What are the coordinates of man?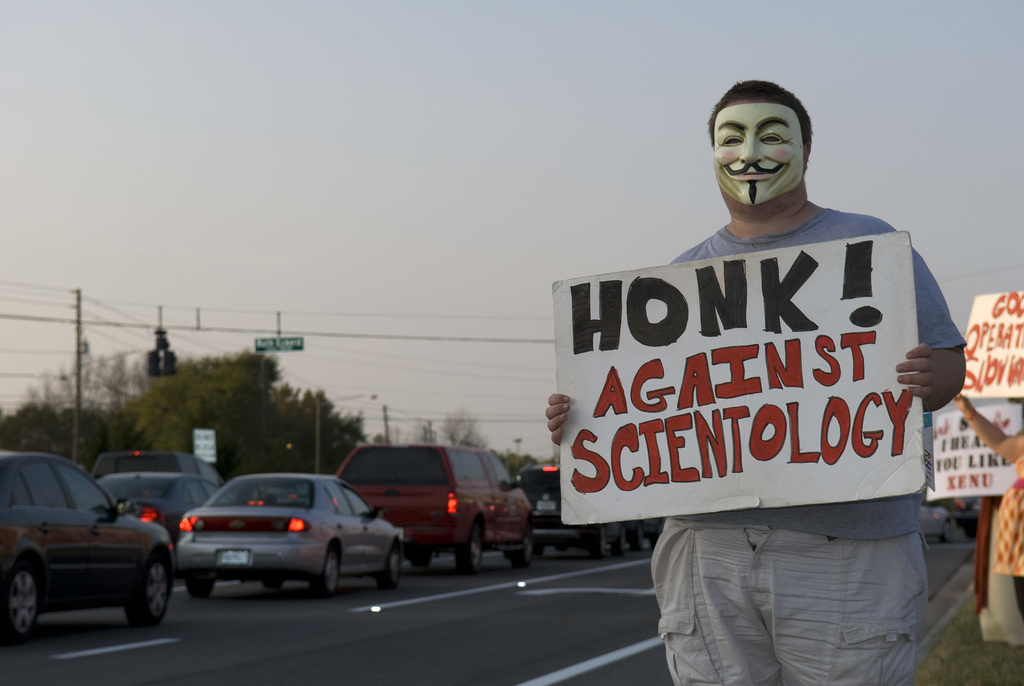
x1=554, y1=98, x2=943, y2=642.
